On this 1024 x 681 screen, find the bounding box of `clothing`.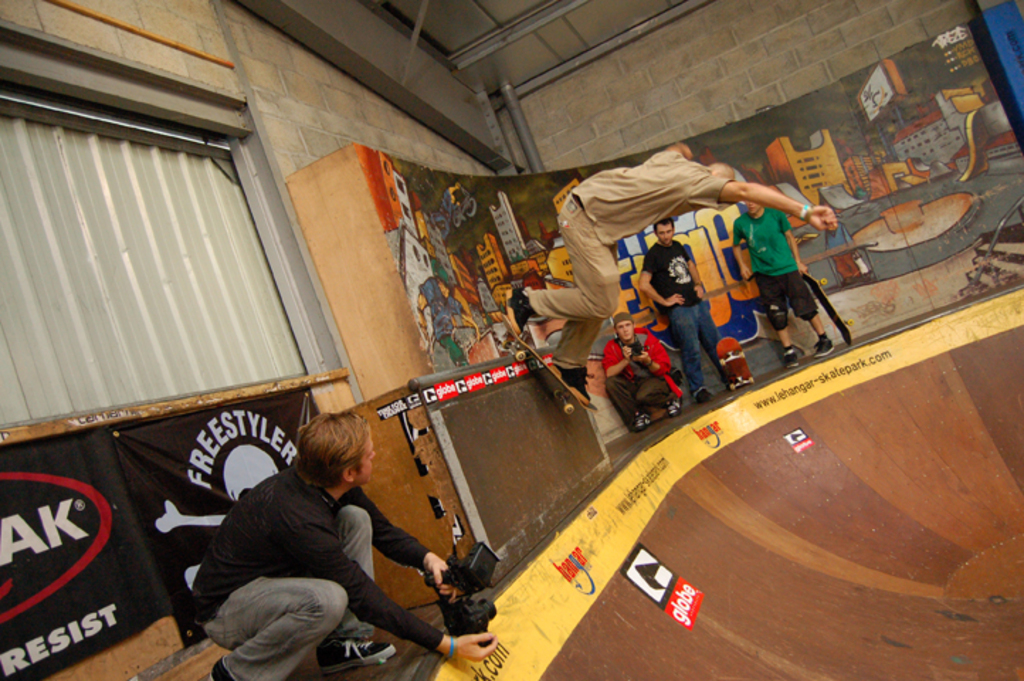
Bounding box: bbox(529, 148, 736, 370).
